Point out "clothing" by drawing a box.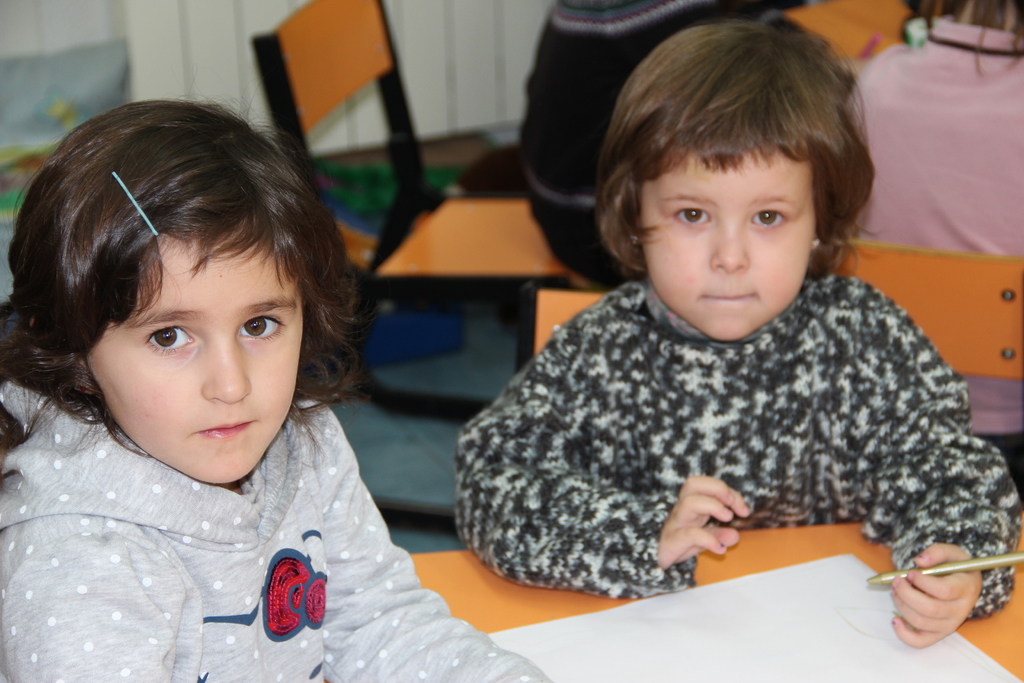
518:0:796:286.
